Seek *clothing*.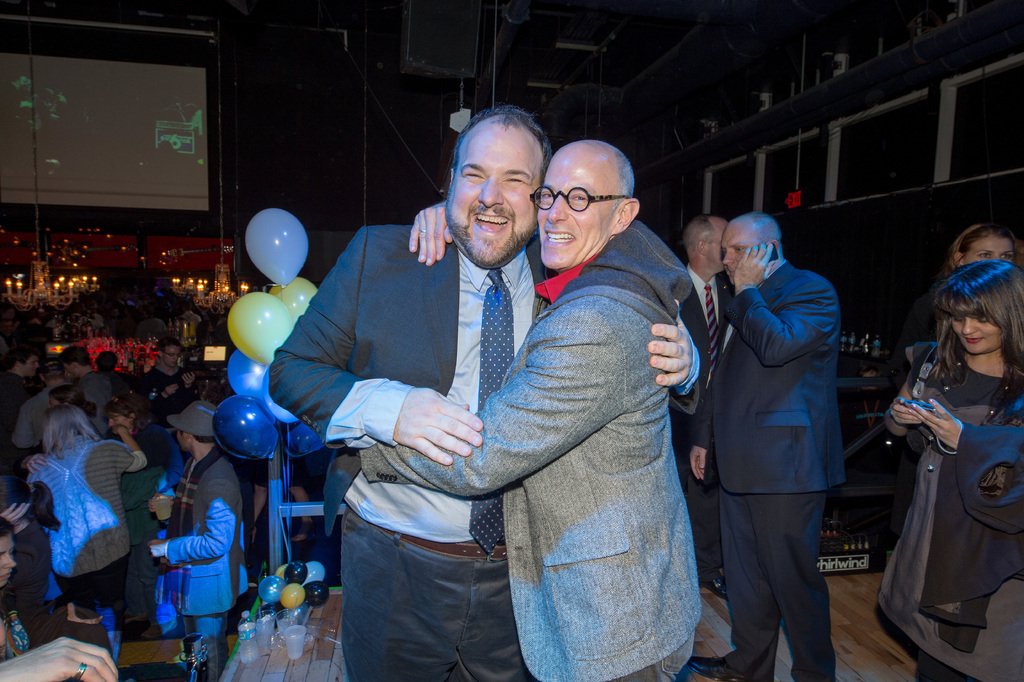
rect(158, 442, 251, 633).
